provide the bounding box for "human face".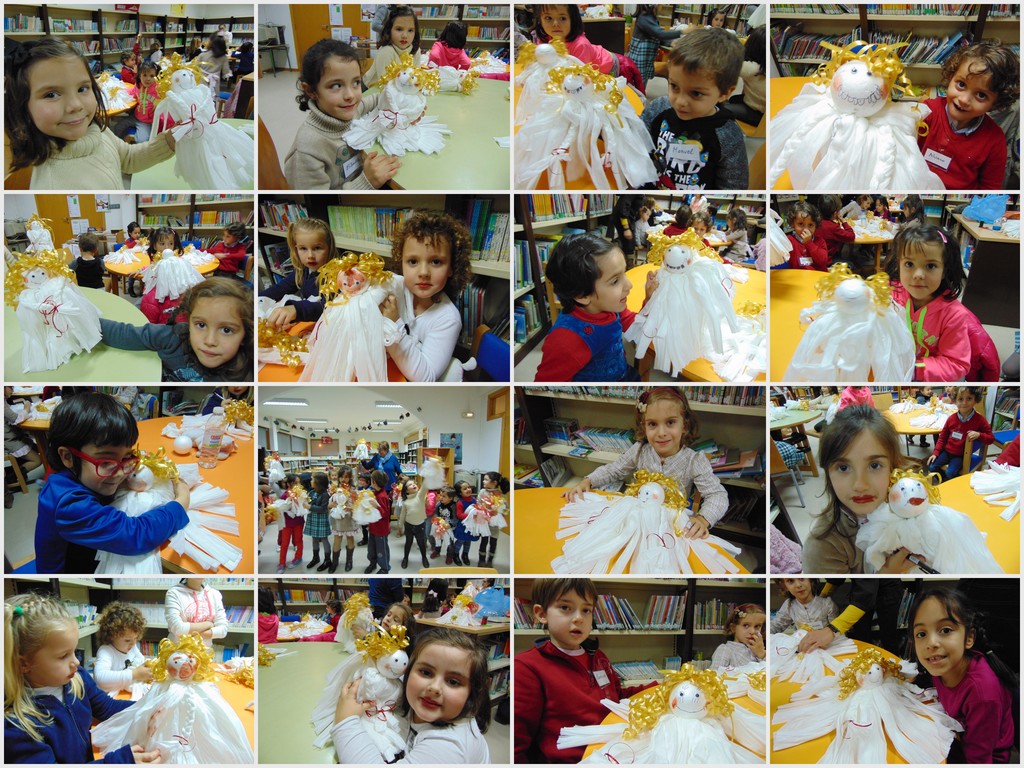
BBox(947, 58, 1000, 118).
